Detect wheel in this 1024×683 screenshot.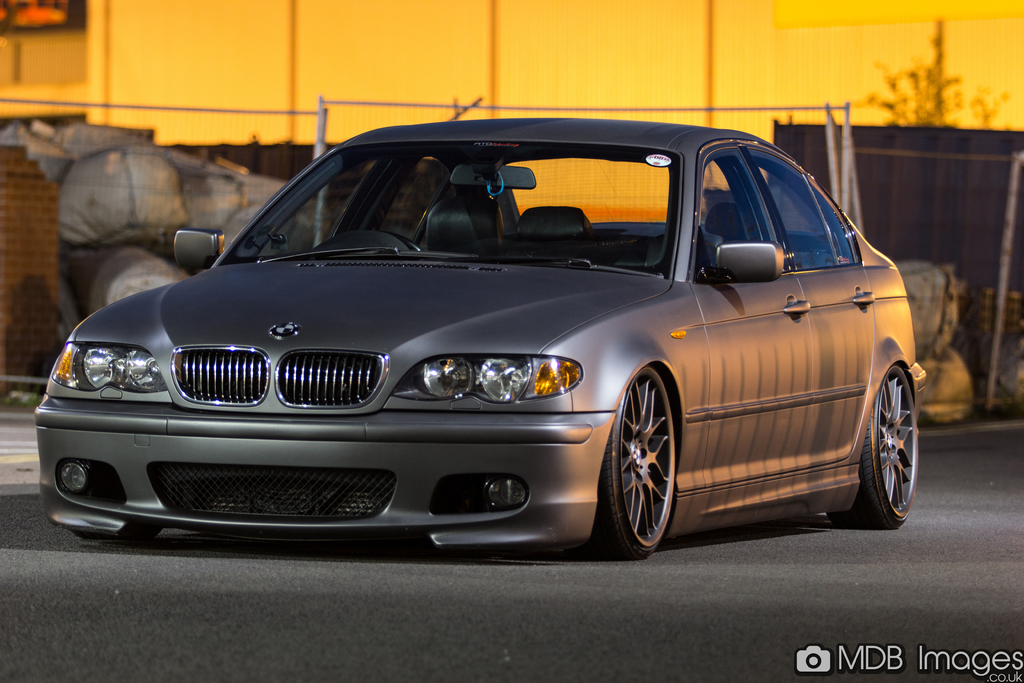
Detection: pyautogui.locateOnScreen(831, 366, 918, 529).
